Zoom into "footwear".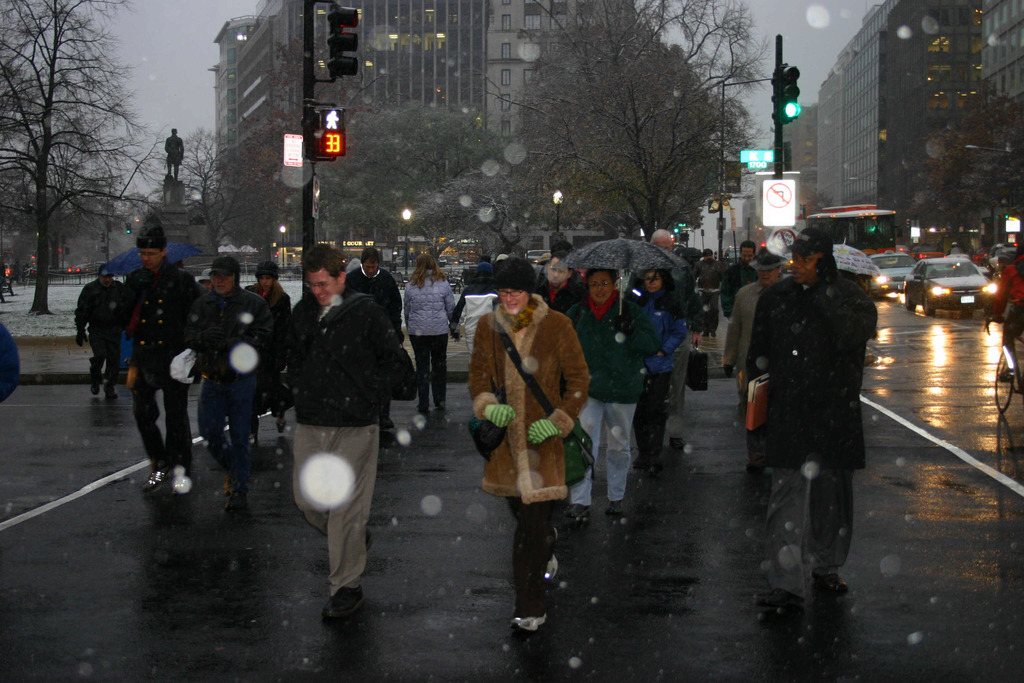
Zoom target: detection(669, 436, 687, 454).
